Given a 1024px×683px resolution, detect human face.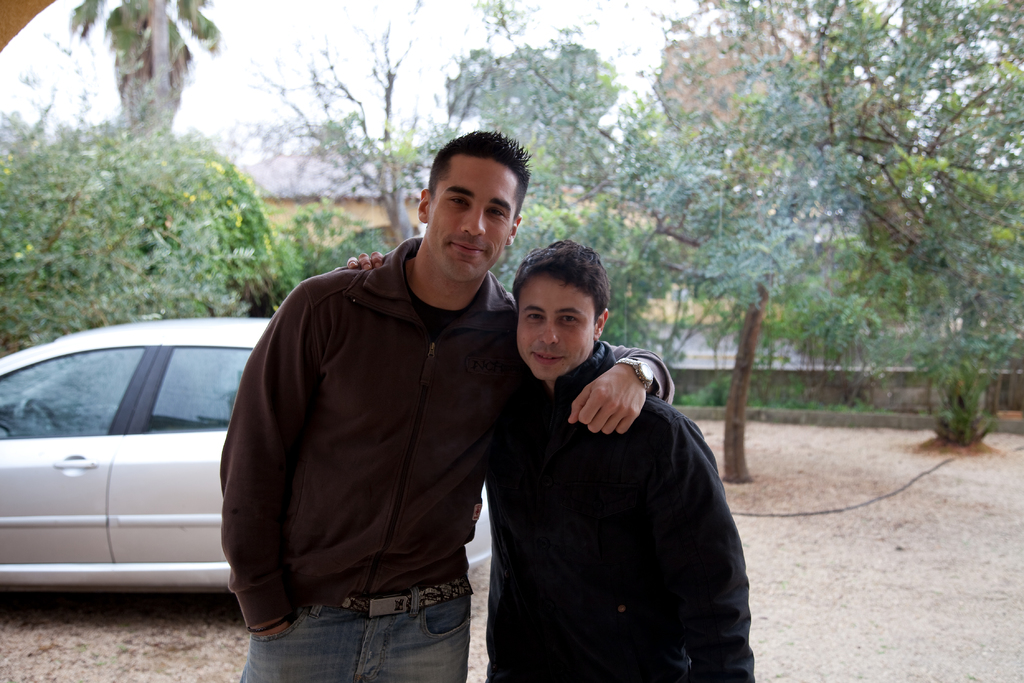
left=495, top=265, right=591, bottom=384.
